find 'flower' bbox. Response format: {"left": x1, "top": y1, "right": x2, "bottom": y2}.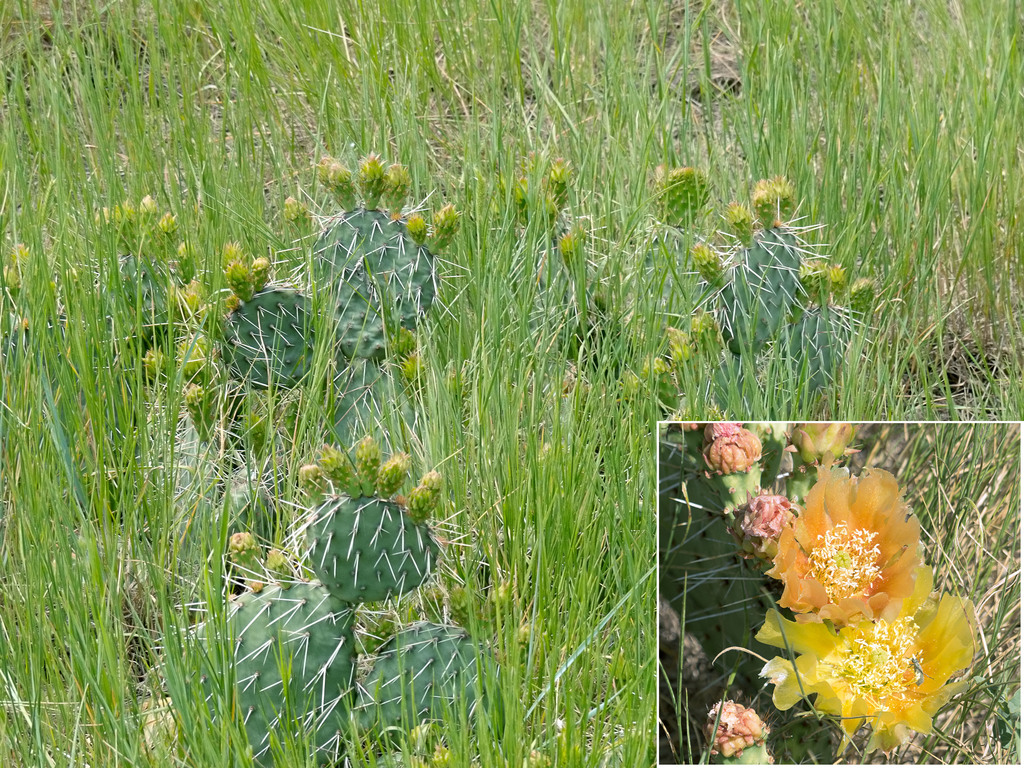
{"left": 700, "top": 420, "right": 769, "bottom": 475}.
